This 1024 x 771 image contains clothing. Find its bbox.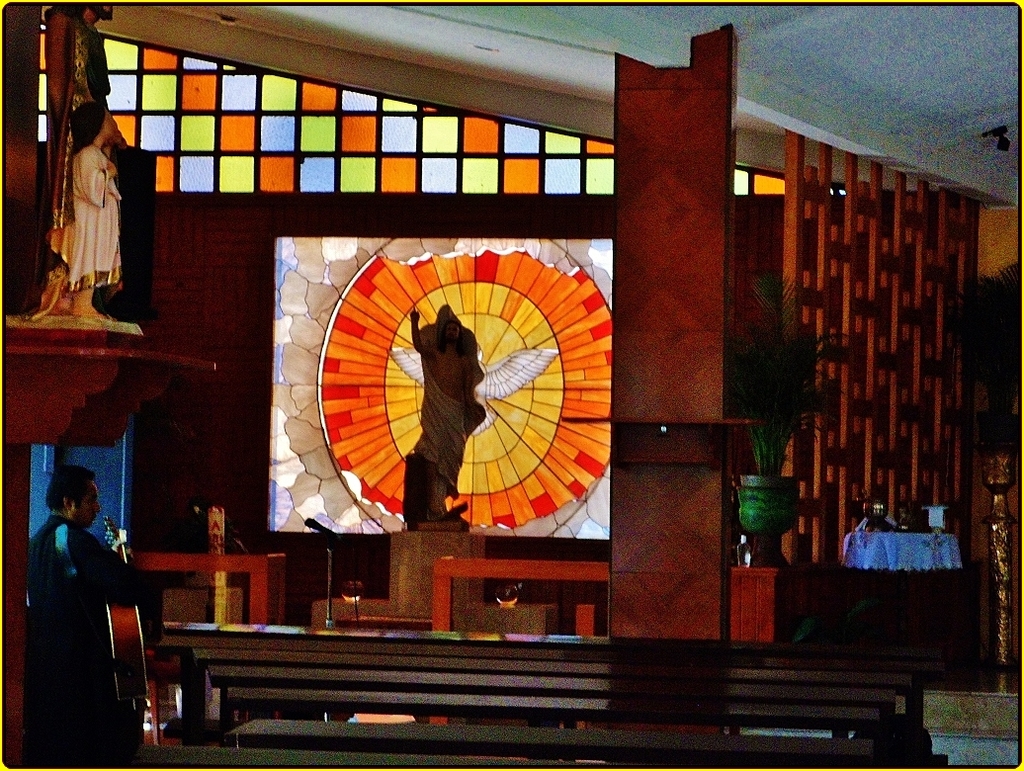
<box>26,470,145,747</box>.
